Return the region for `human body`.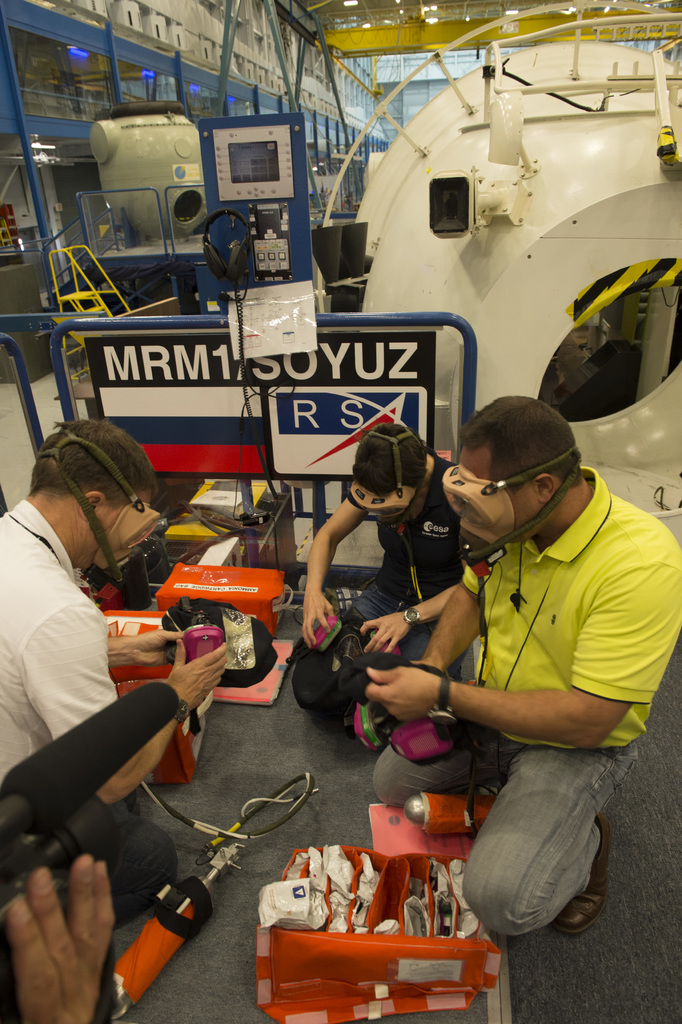
x1=300 y1=417 x2=498 y2=732.
